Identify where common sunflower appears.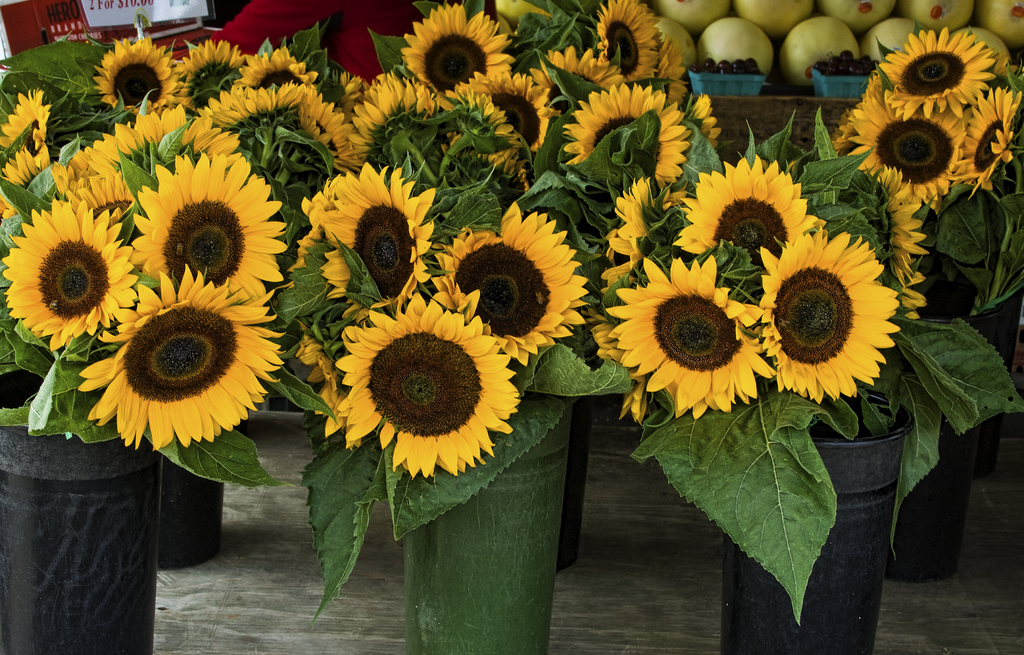
Appears at x1=336, y1=295, x2=520, y2=478.
